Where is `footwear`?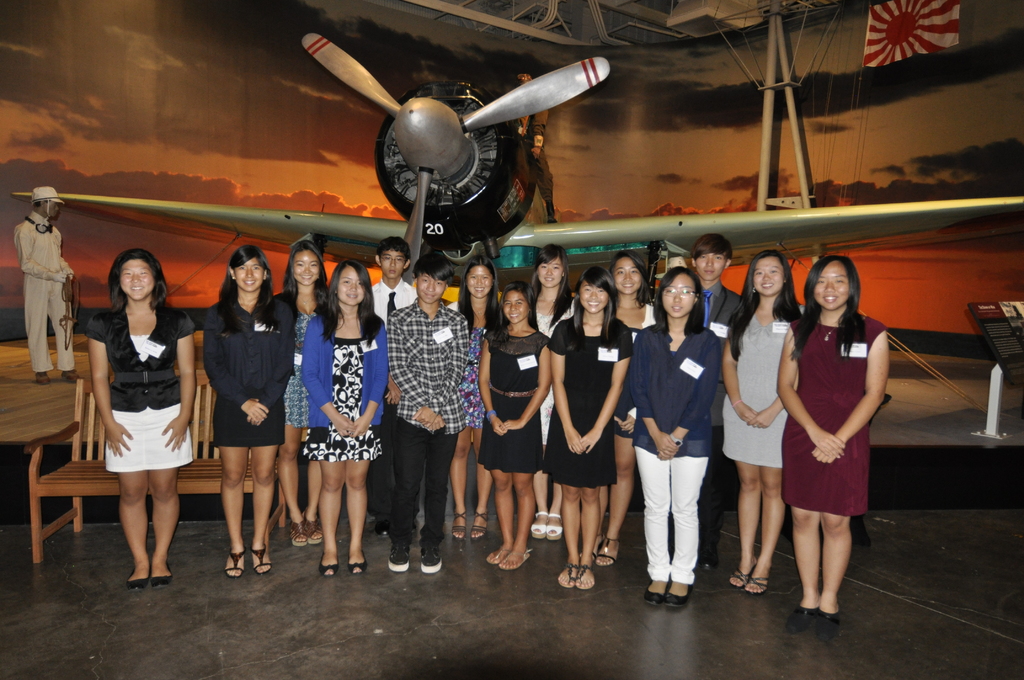
[349,552,362,574].
